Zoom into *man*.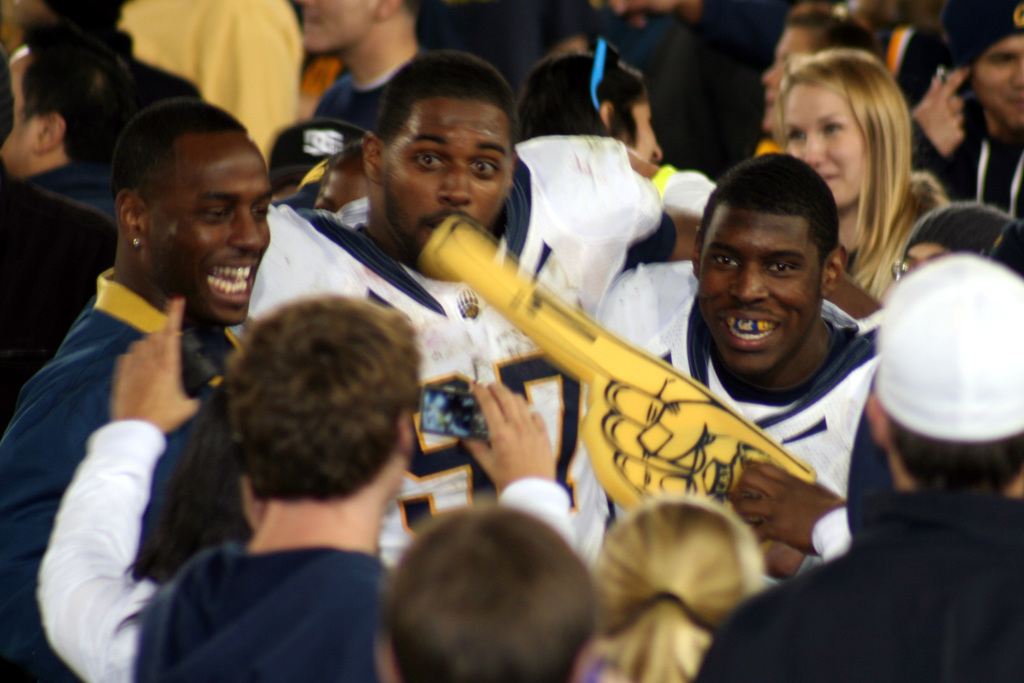
Zoom target: 588,155,894,595.
